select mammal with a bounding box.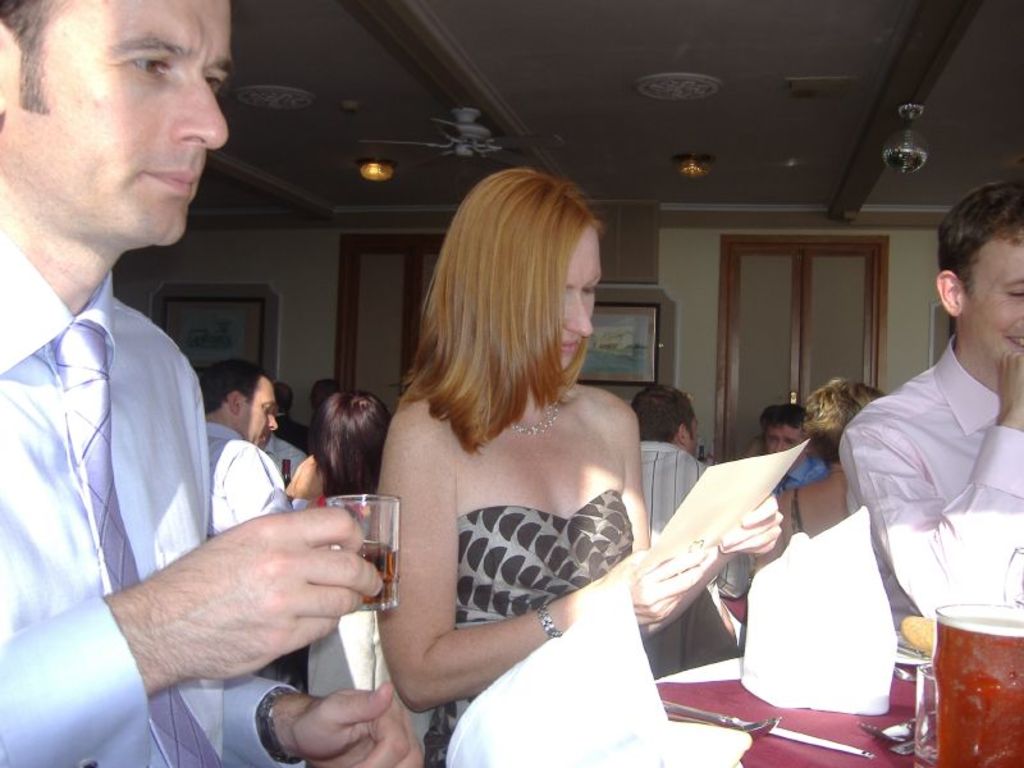
rect(300, 378, 338, 454).
